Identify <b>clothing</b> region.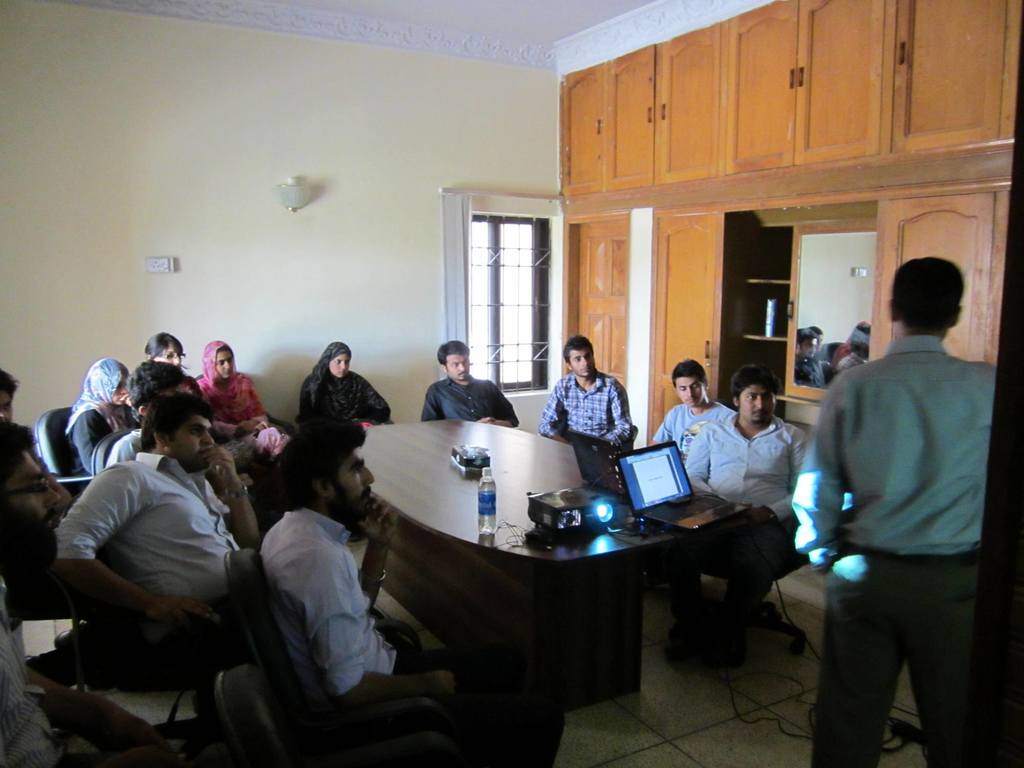
Region: <box>657,404,726,449</box>.
